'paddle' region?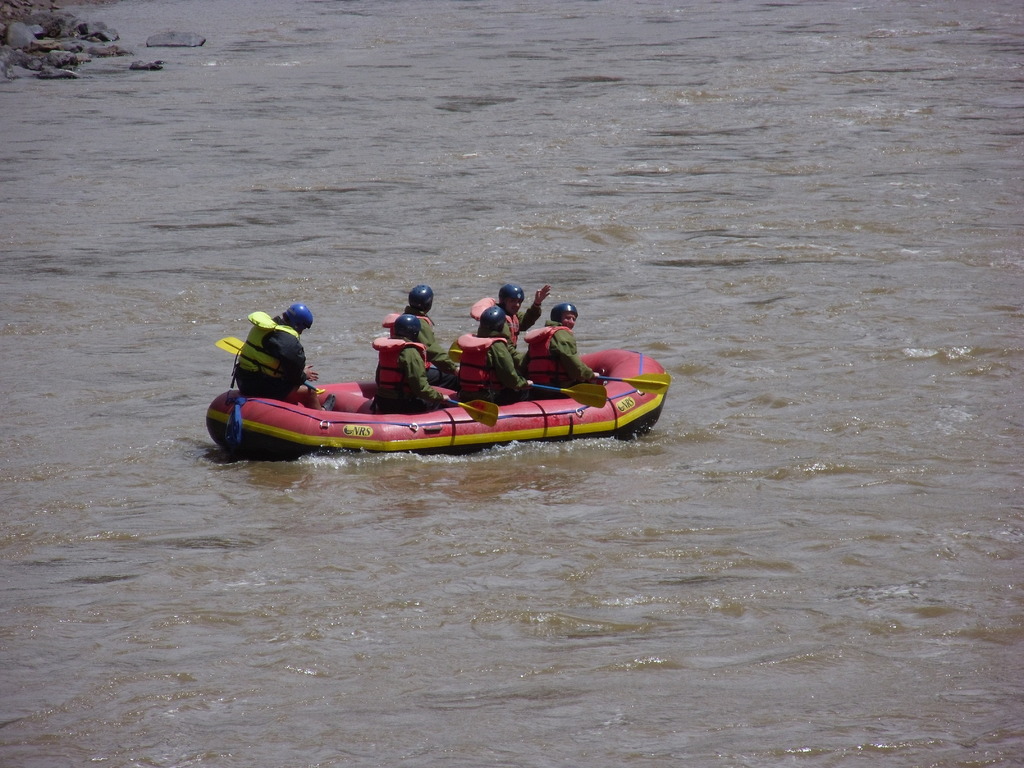
[left=511, top=378, right=612, bottom=405]
